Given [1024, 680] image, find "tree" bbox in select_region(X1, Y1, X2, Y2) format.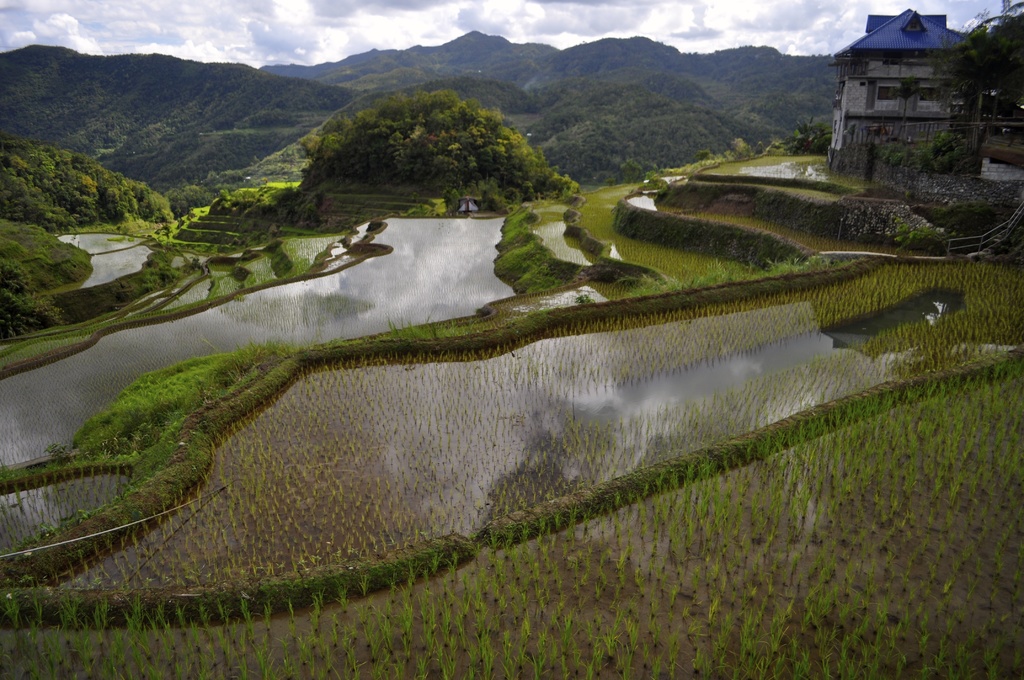
select_region(178, 184, 210, 208).
